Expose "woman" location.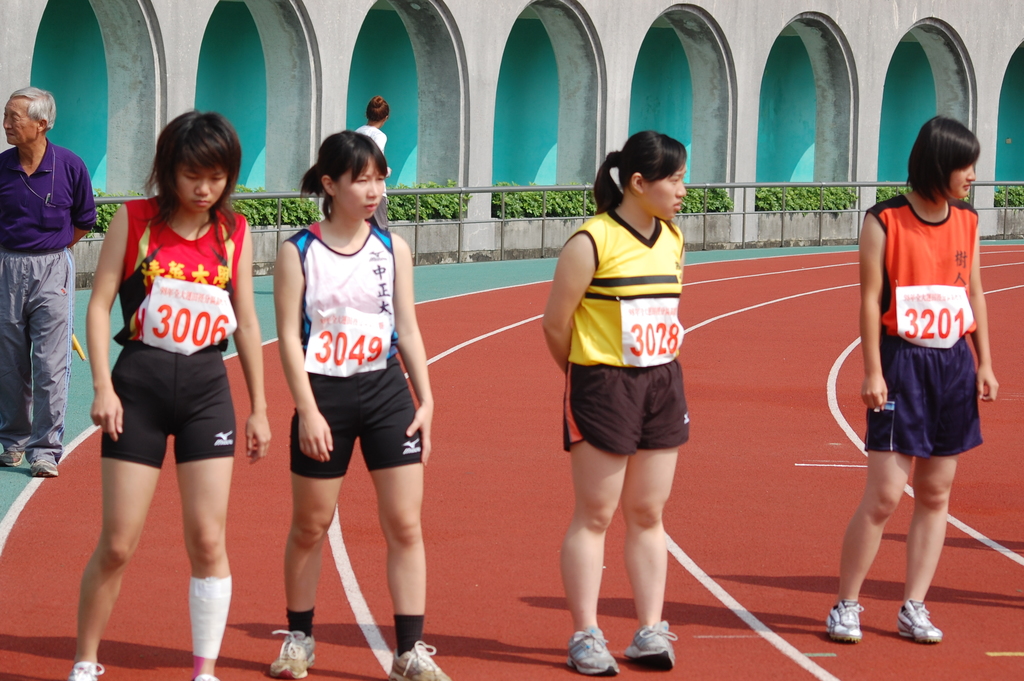
Exposed at <region>58, 141, 271, 643</region>.
